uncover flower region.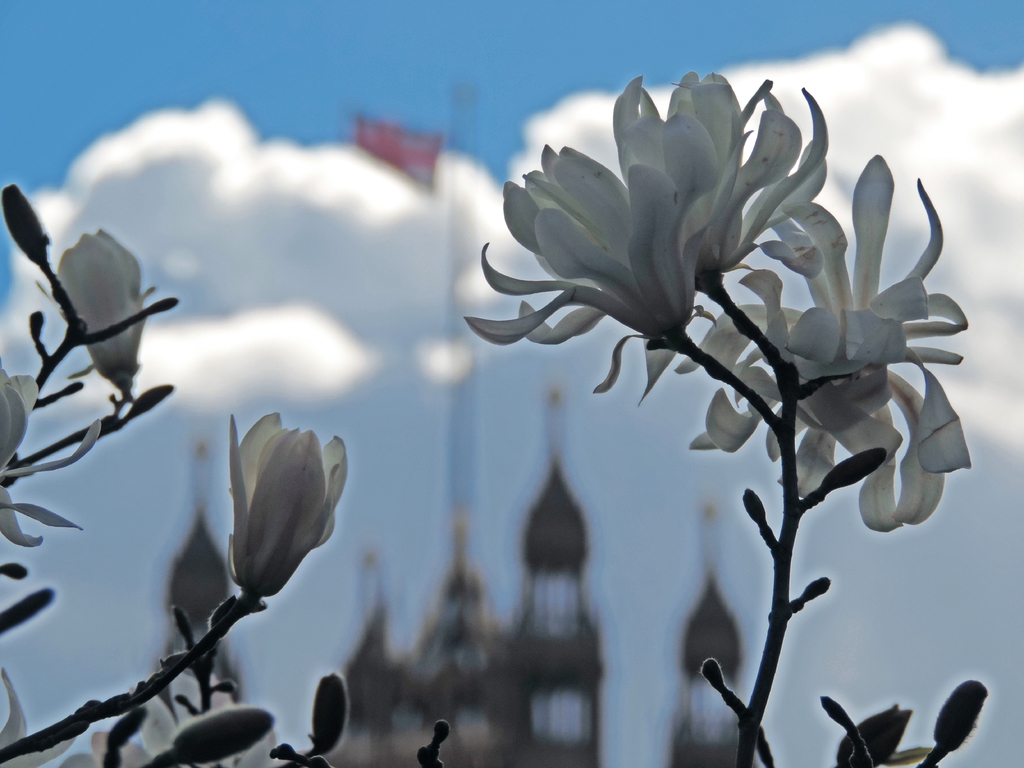
Uncovered: [476,78,843,415].
